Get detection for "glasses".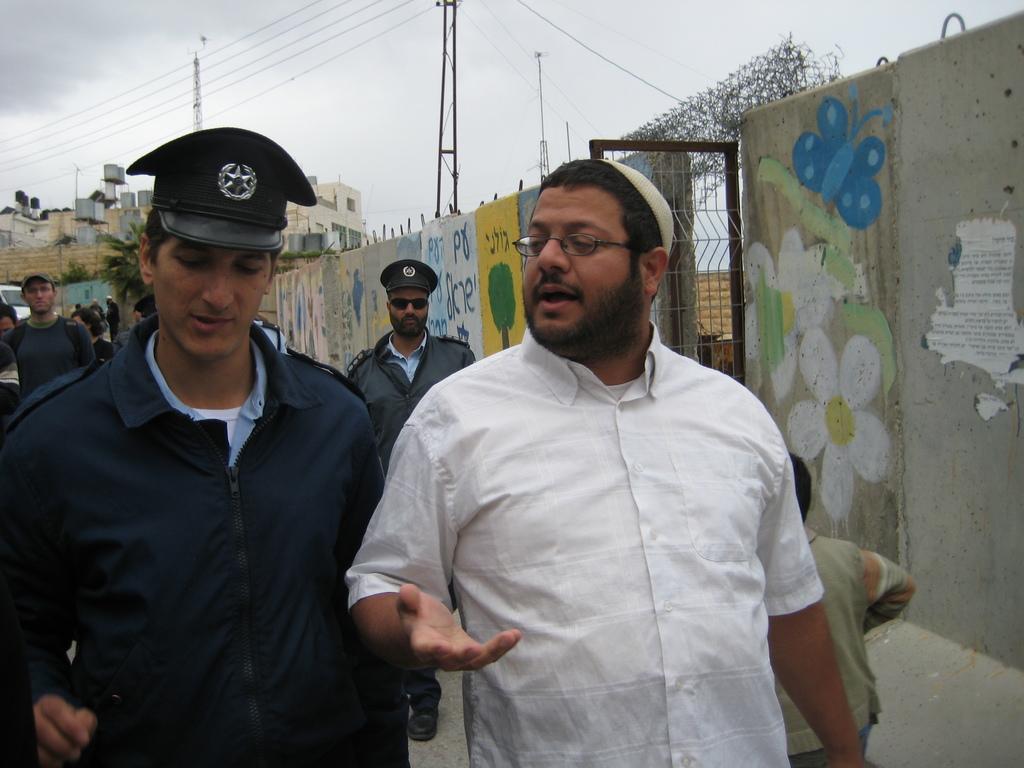
Detection: 512:231:637:262.
